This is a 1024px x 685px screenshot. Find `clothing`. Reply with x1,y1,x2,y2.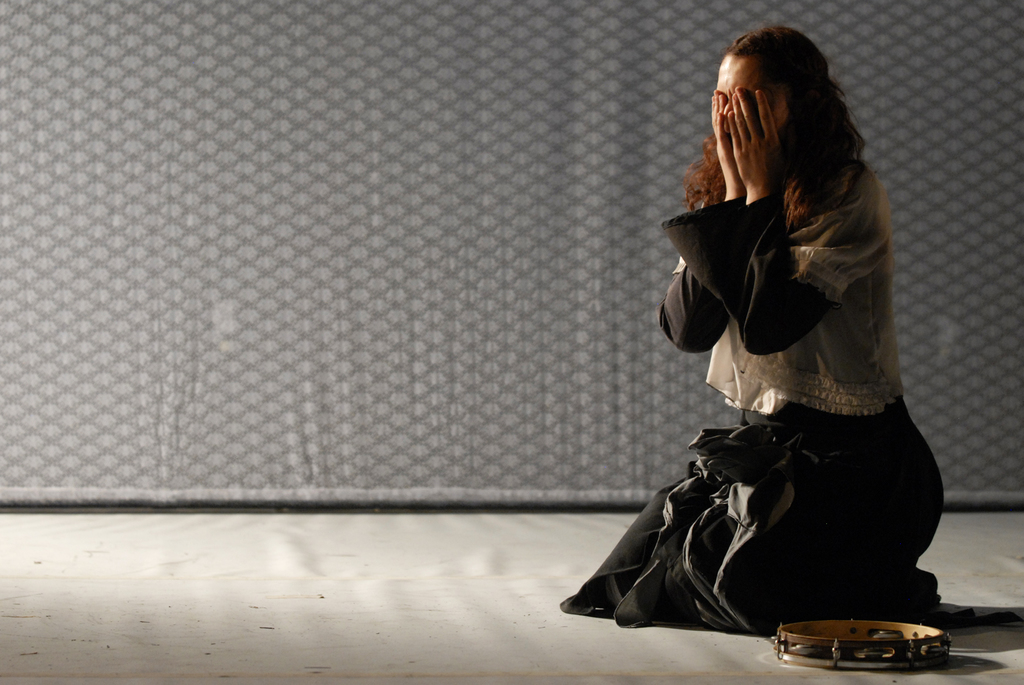
637,122,951,592.
